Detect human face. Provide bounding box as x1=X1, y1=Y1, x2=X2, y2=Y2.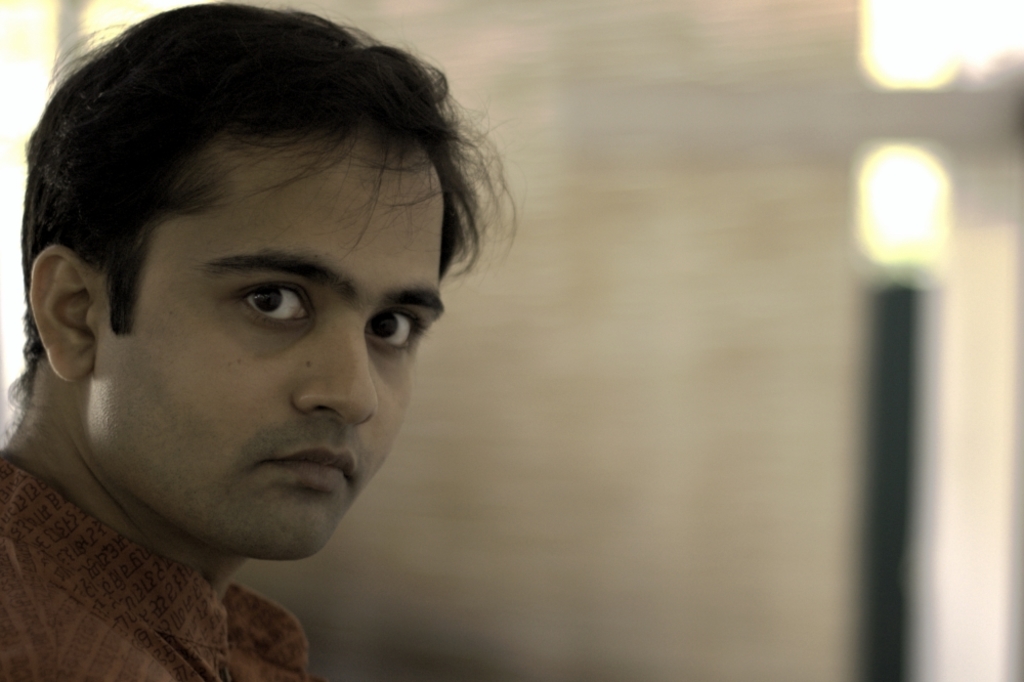
x1=88, y1=133, x2=443, y2=557.
